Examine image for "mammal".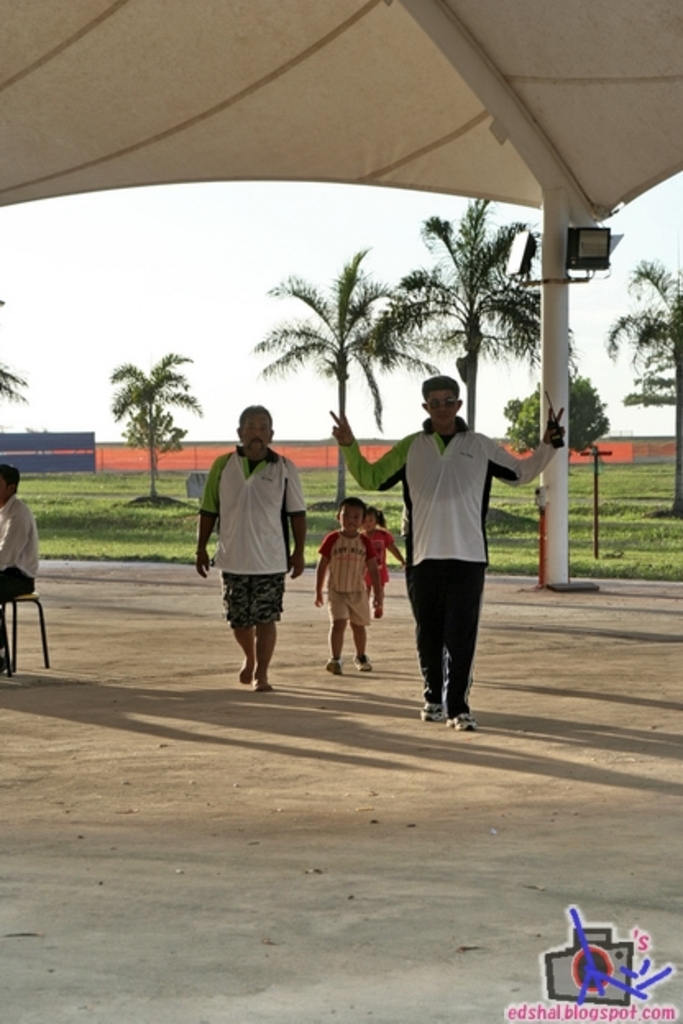
Examination result: x1=330 y1=371 x2=566 y2=730.
